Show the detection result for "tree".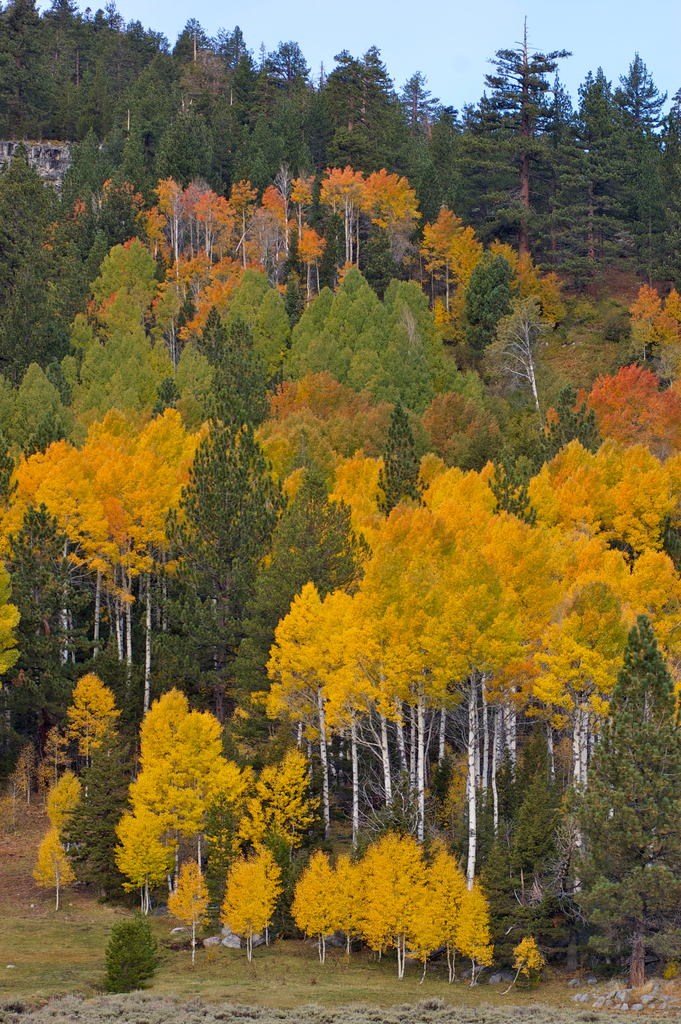
[163, 858, 210, 963].
